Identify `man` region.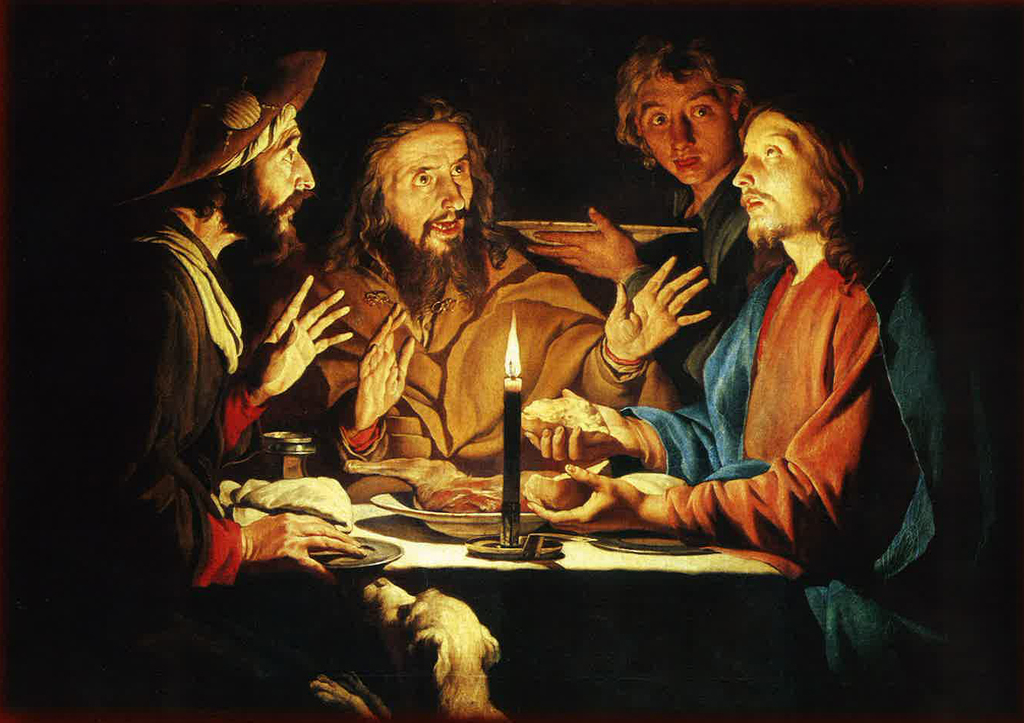
Region: select_region(519, 99, 1006, 722).
